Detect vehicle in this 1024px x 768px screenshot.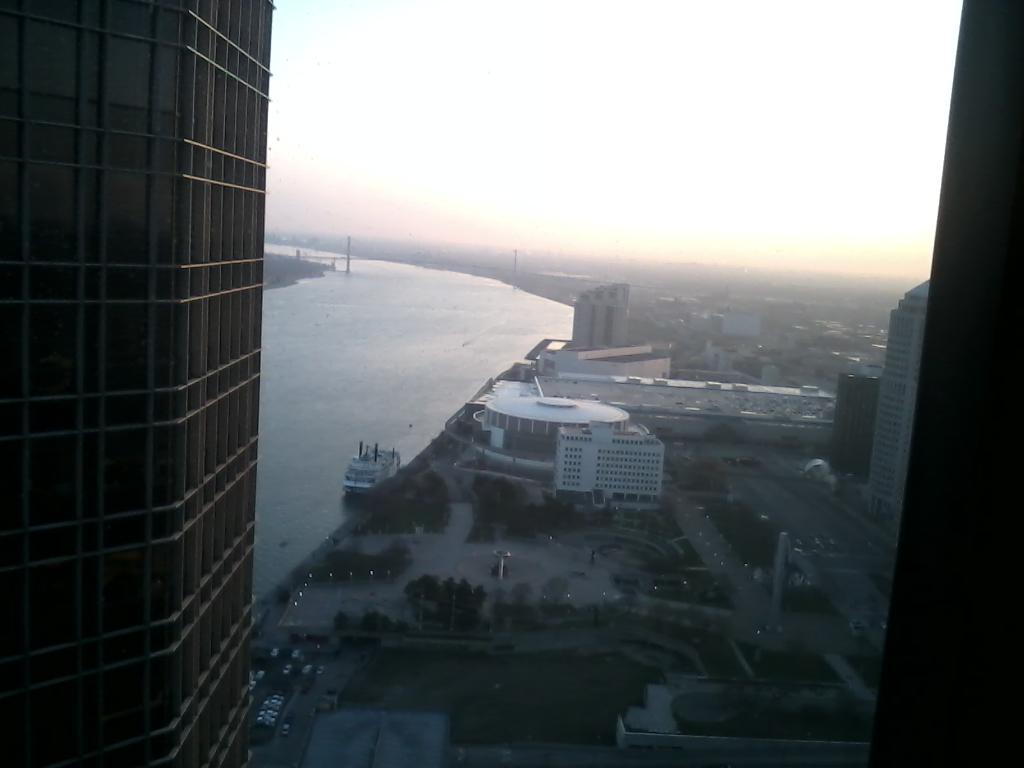
Detection: 339,440,400,498.
